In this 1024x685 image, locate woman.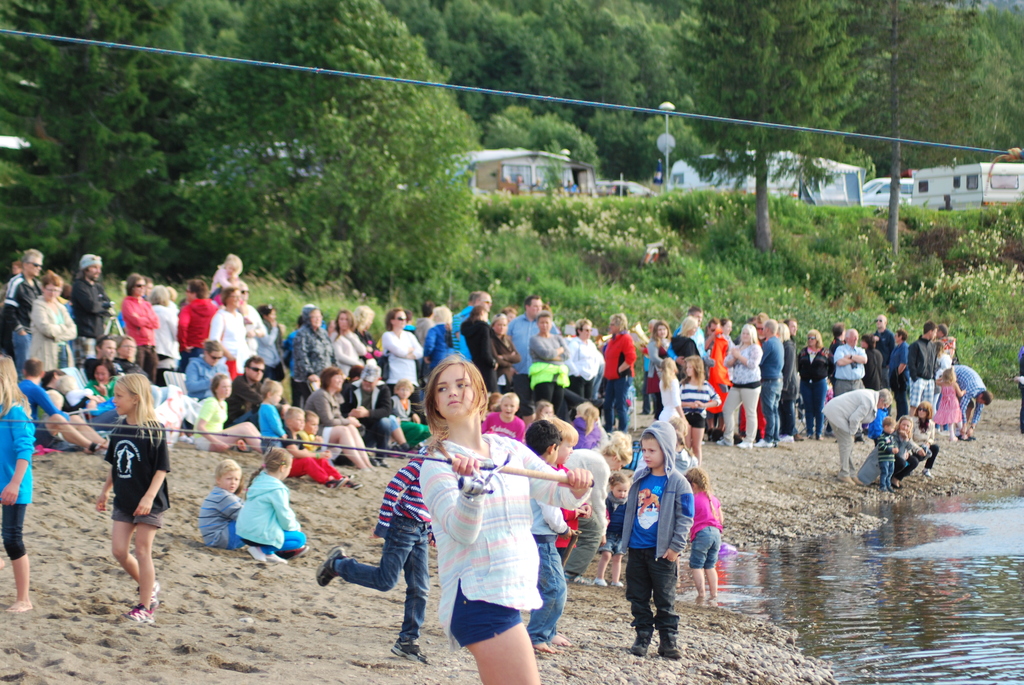
Bounding box: {"x1": 555, "y1": 431, "x2": 628, "y2": 583}.
